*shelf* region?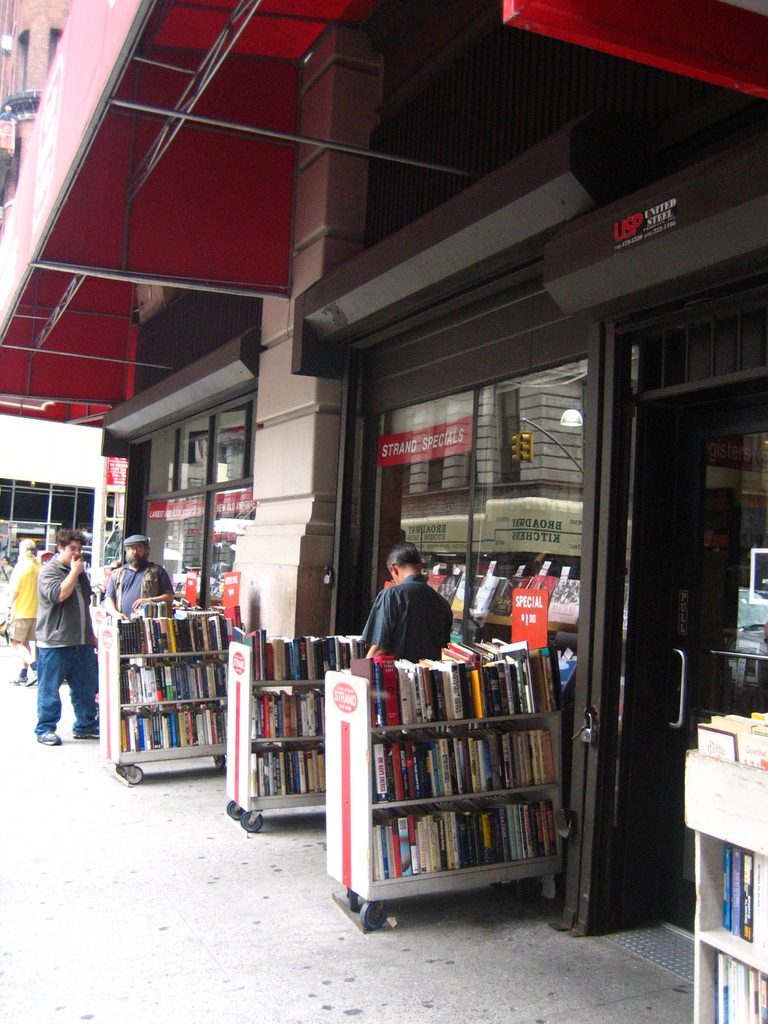
(x1=100, y1=600, x2=230, y2=758)
